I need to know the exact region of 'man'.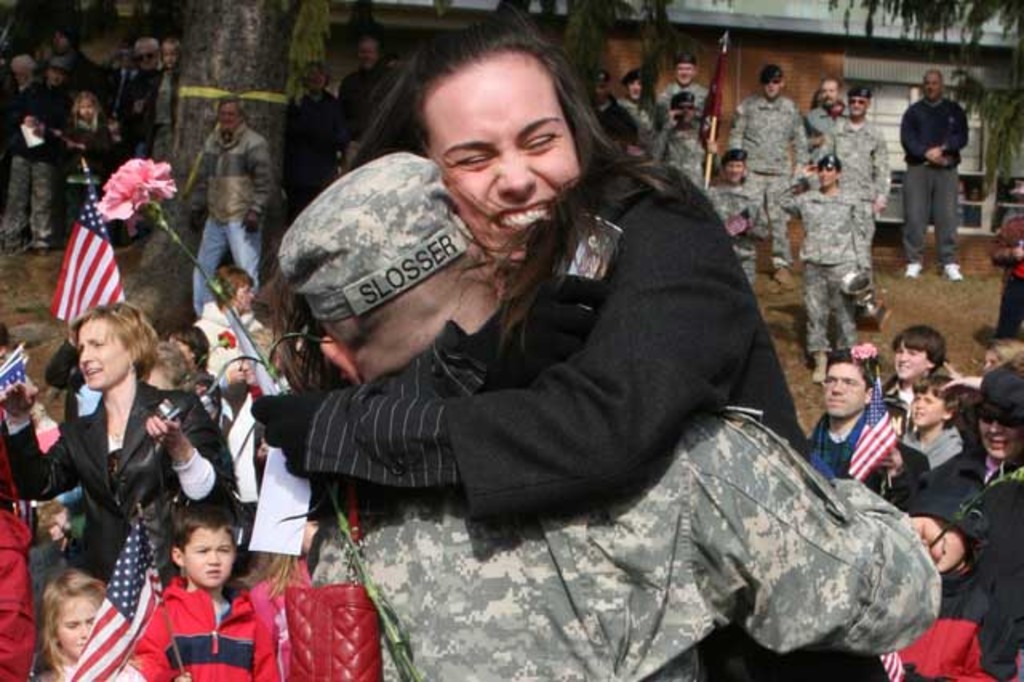
Region: bbox=(653, 91, 709, 186).
